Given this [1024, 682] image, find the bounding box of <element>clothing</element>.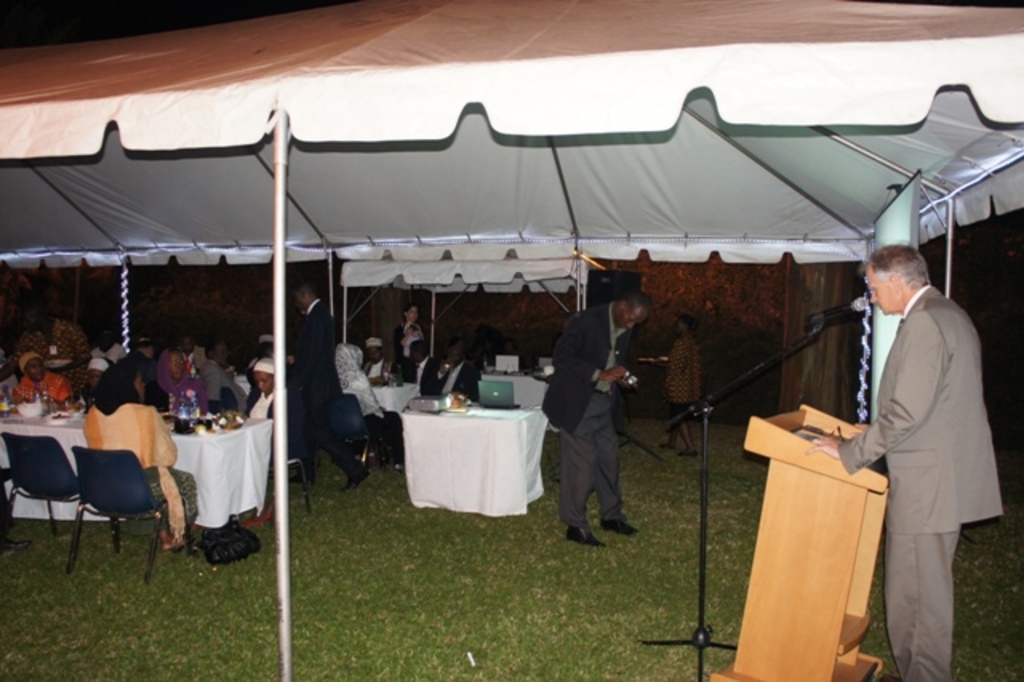
bbox=(205, 357, 243, 415).
